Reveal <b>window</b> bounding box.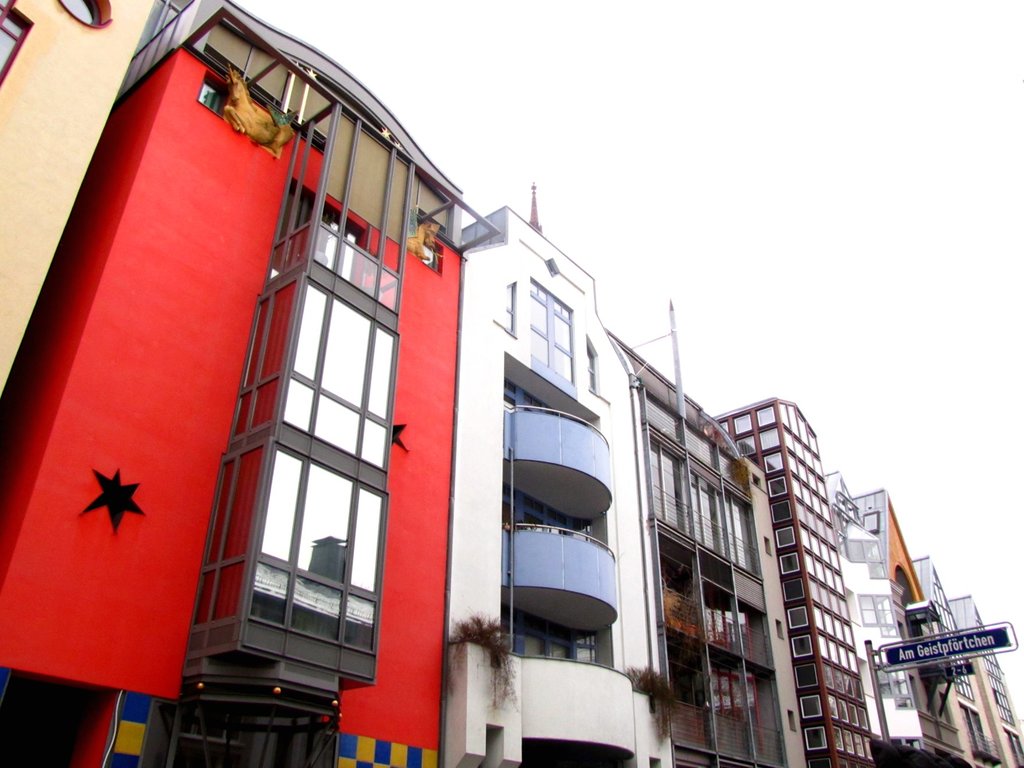
Revealed: {"x1": 796, "y1": 692, "x2": 824, "y2": 722}.
